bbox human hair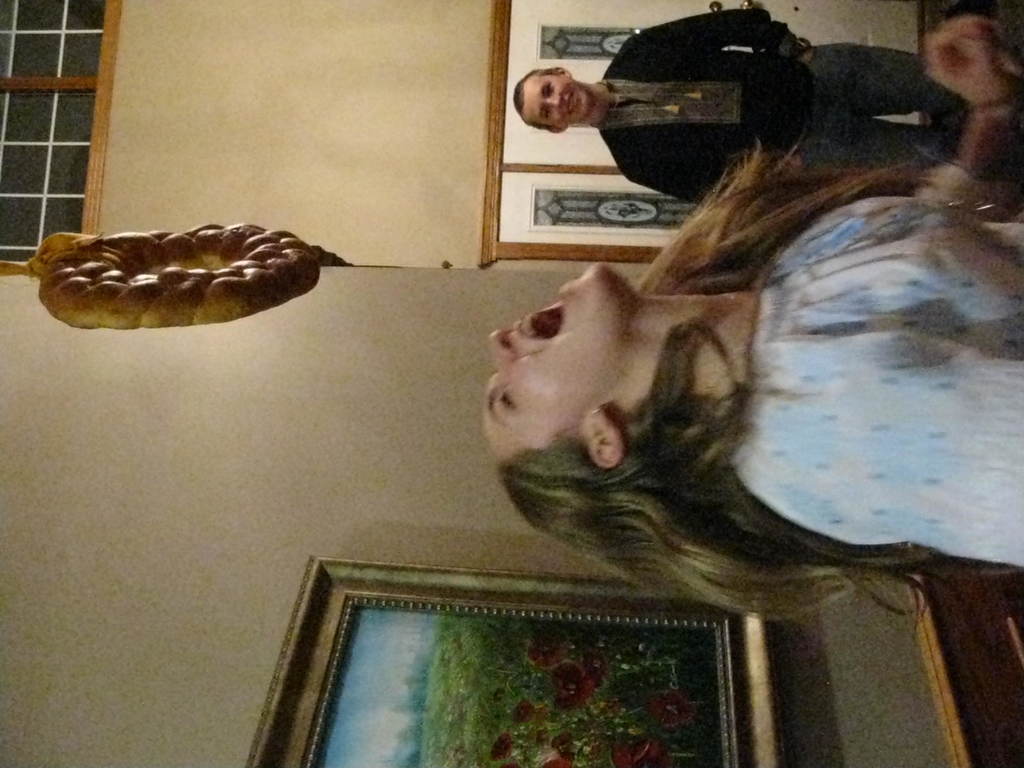
box(512, 68, 553, 126)
